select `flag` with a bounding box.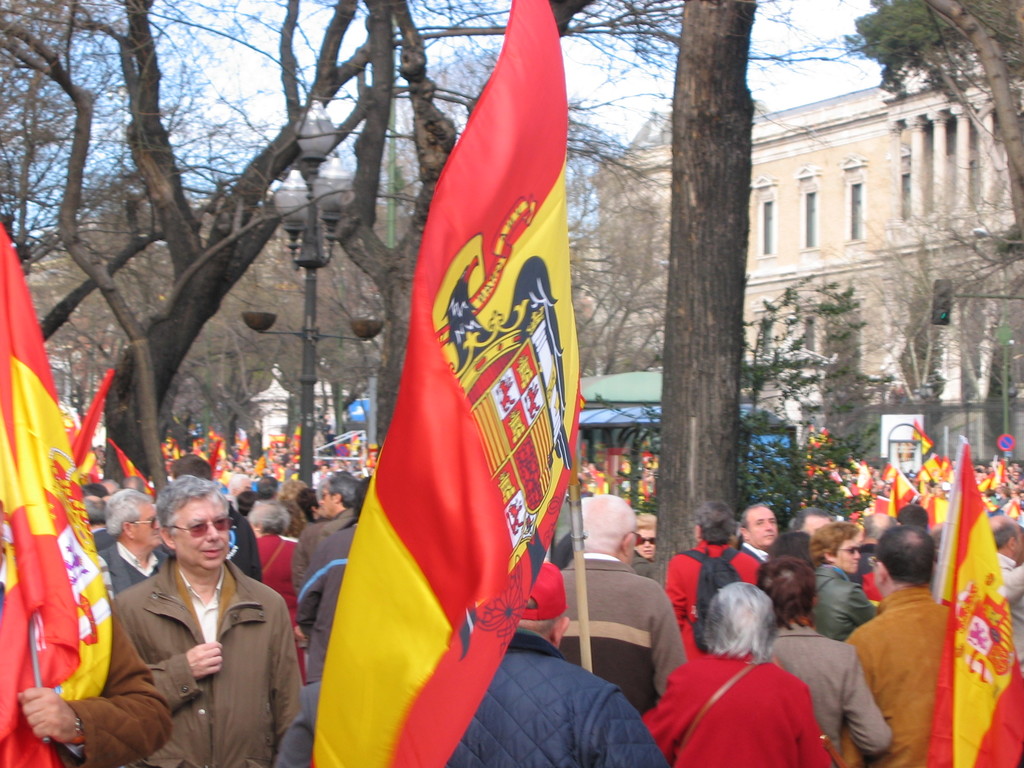
pyautogui.locateOnScreen(888, 468, 913, 522).
